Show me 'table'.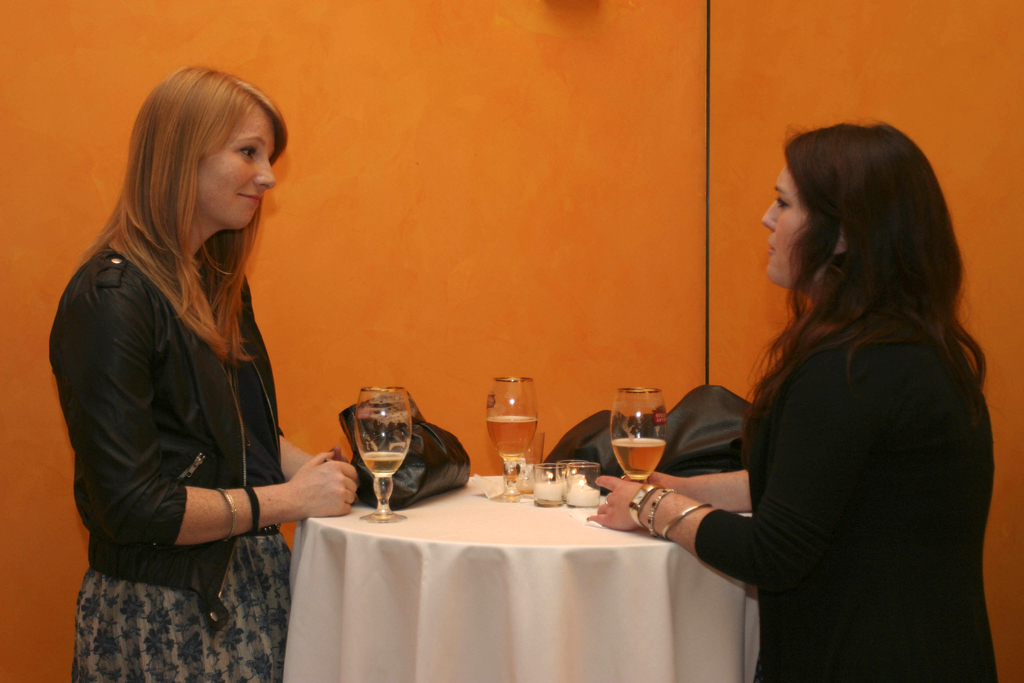
'table' is here: left=290, top=467, right=762, bottom=682.
